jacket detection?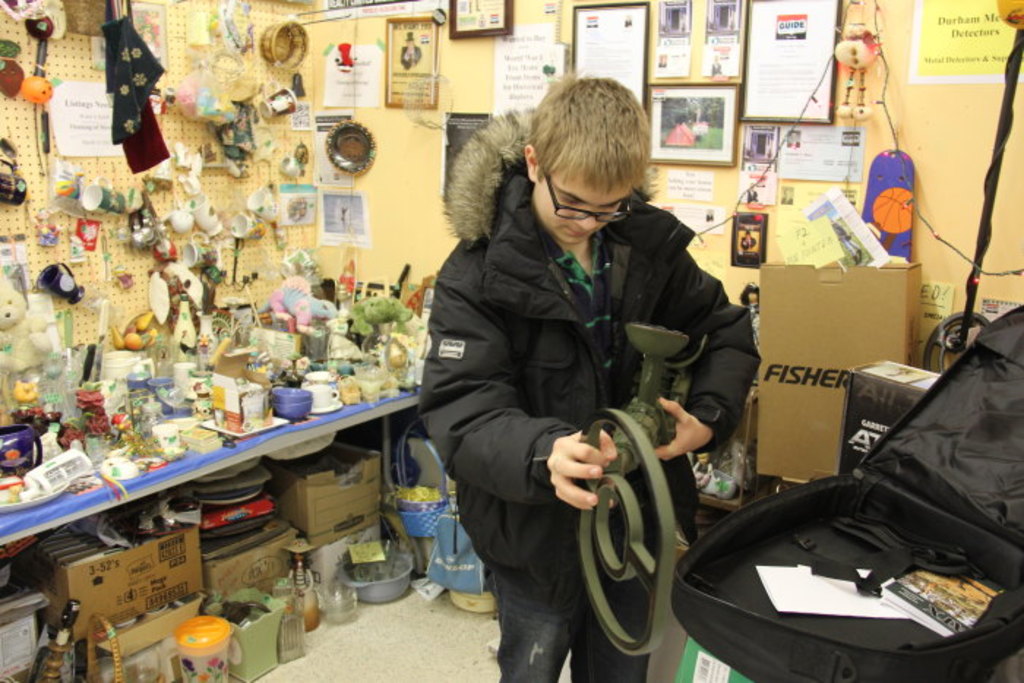
detection(386, 95, 746, 546)
